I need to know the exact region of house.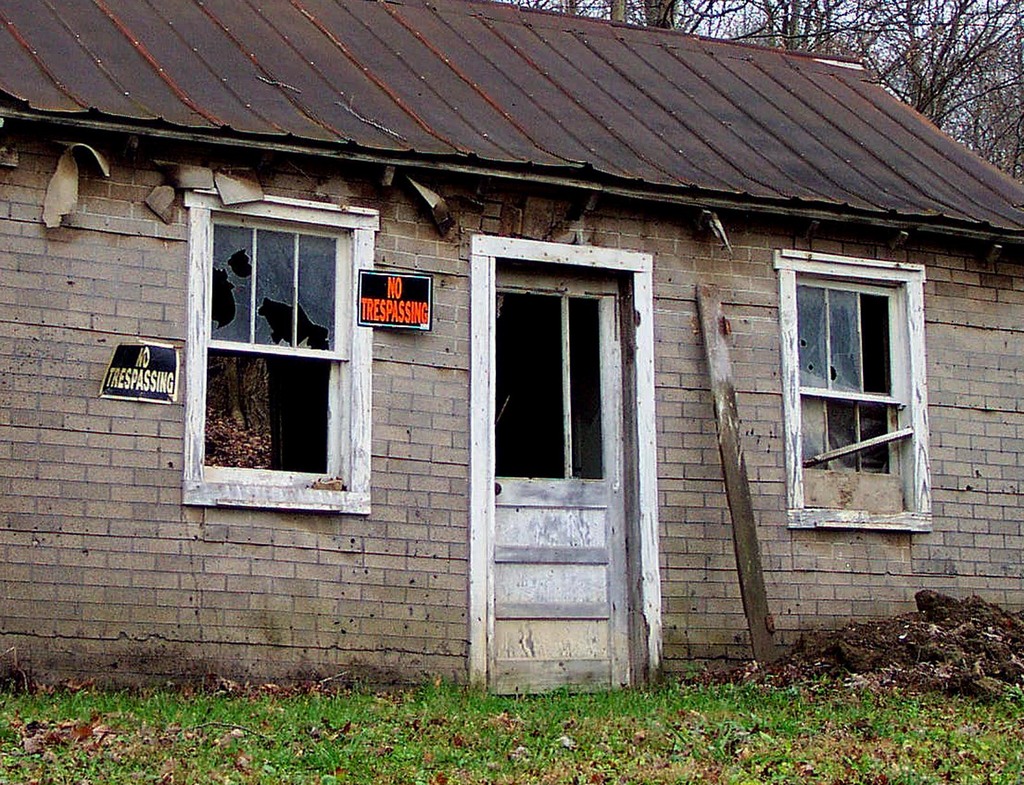
Region: left=0, top=0, right=1023, bottom=696.
